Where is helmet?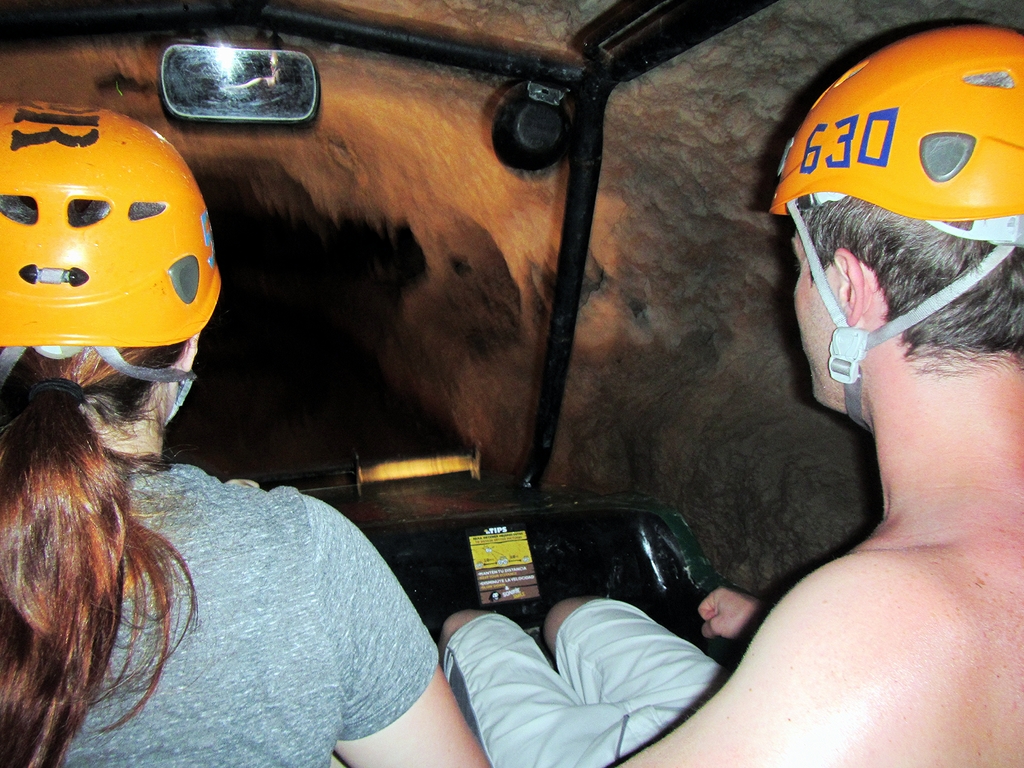
0/100/234/424.
